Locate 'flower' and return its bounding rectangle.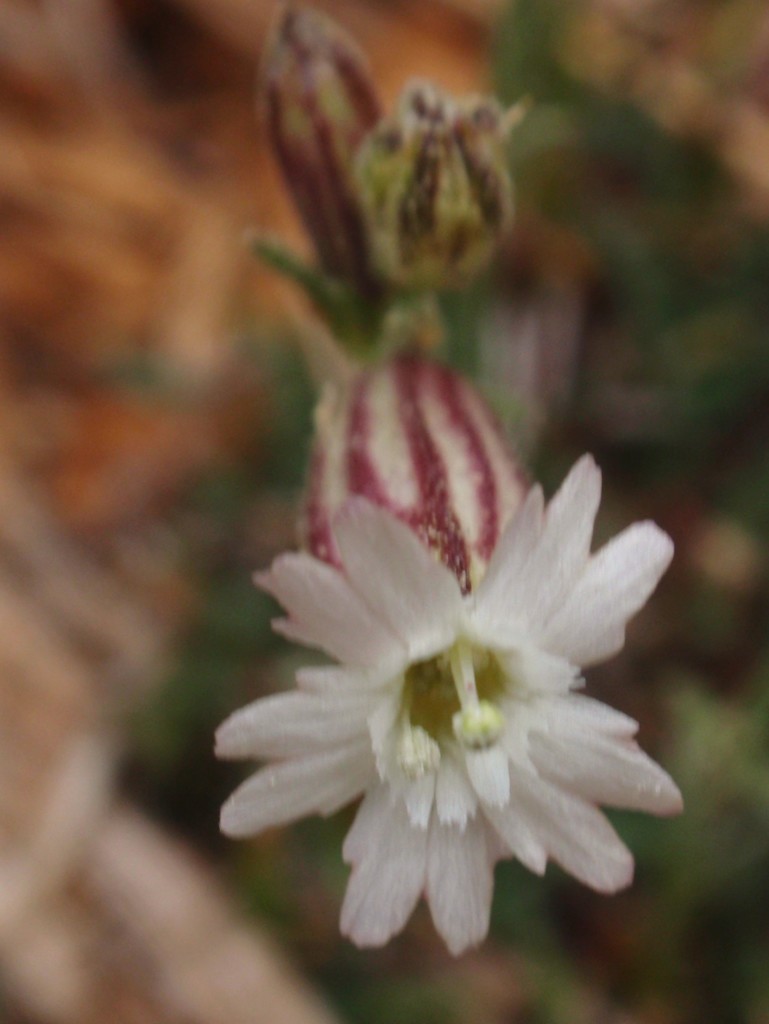
{"x1": 225, "y1": 463, "x2": 661, "y2": 933}.
